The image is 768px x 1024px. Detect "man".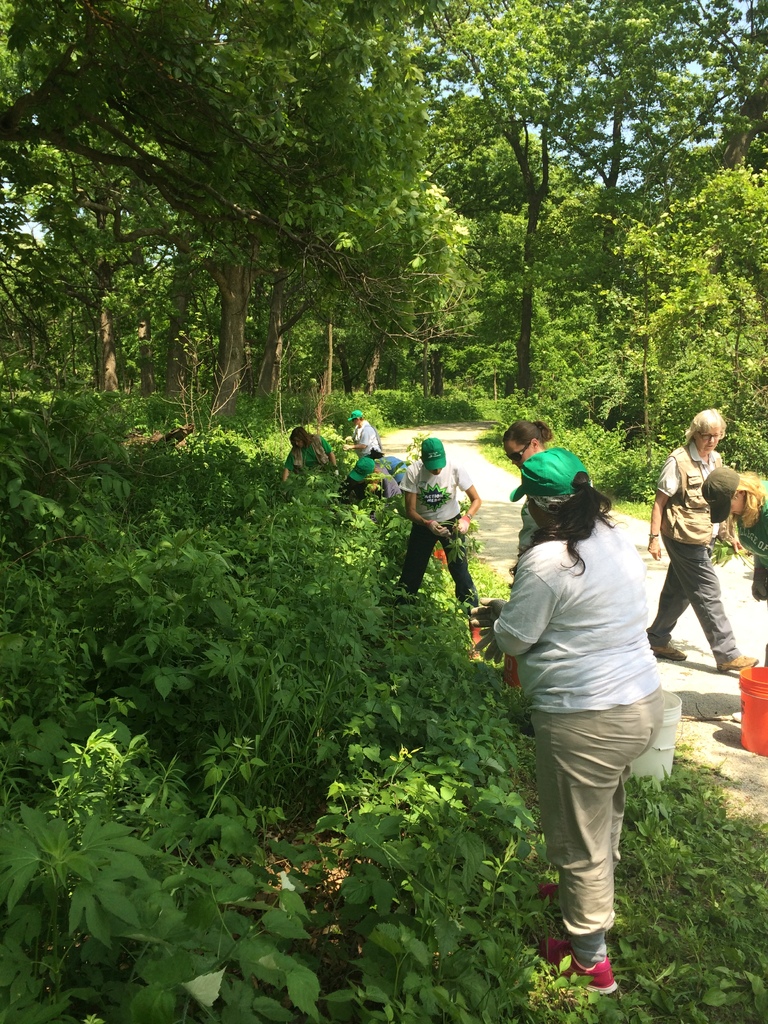
Detection: select_region(396, 429, 492, 626).
